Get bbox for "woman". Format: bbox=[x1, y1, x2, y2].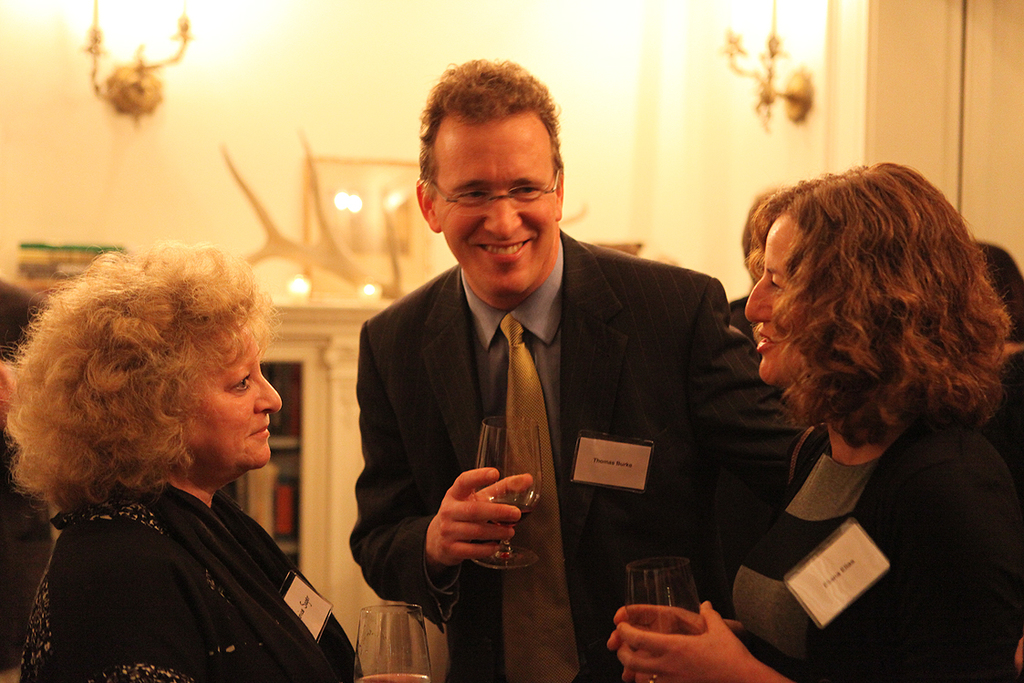
bbox=[609, 158, 1023, 682].
